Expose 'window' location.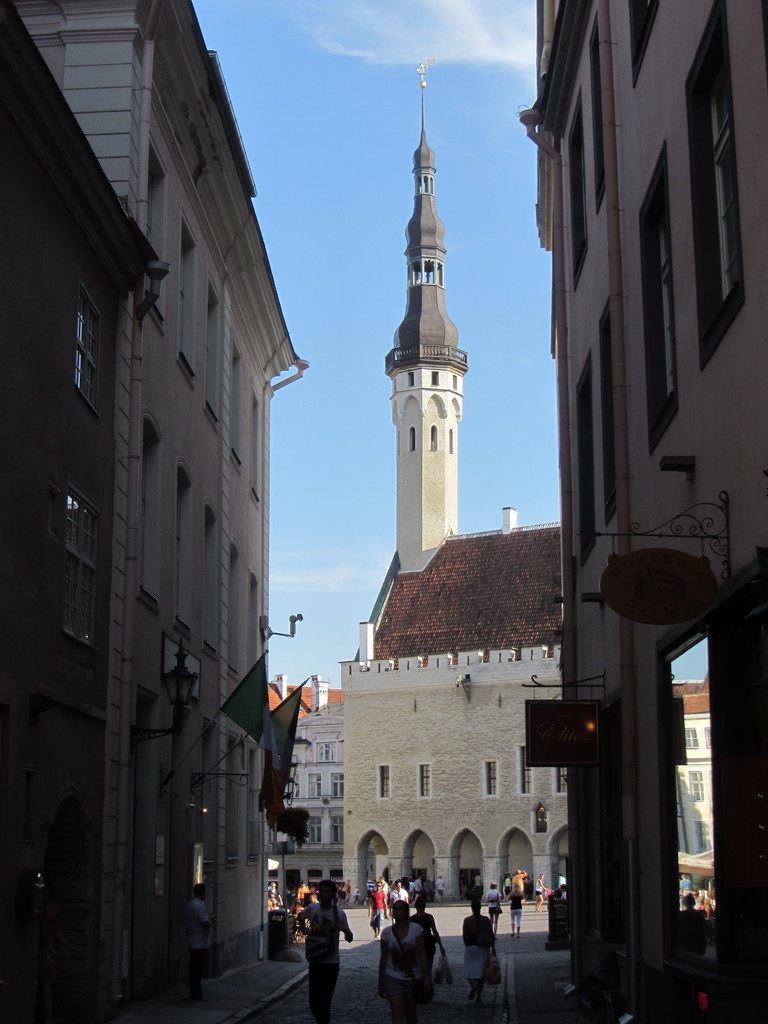
Exposed at detection(376, 765, 390, 799).
